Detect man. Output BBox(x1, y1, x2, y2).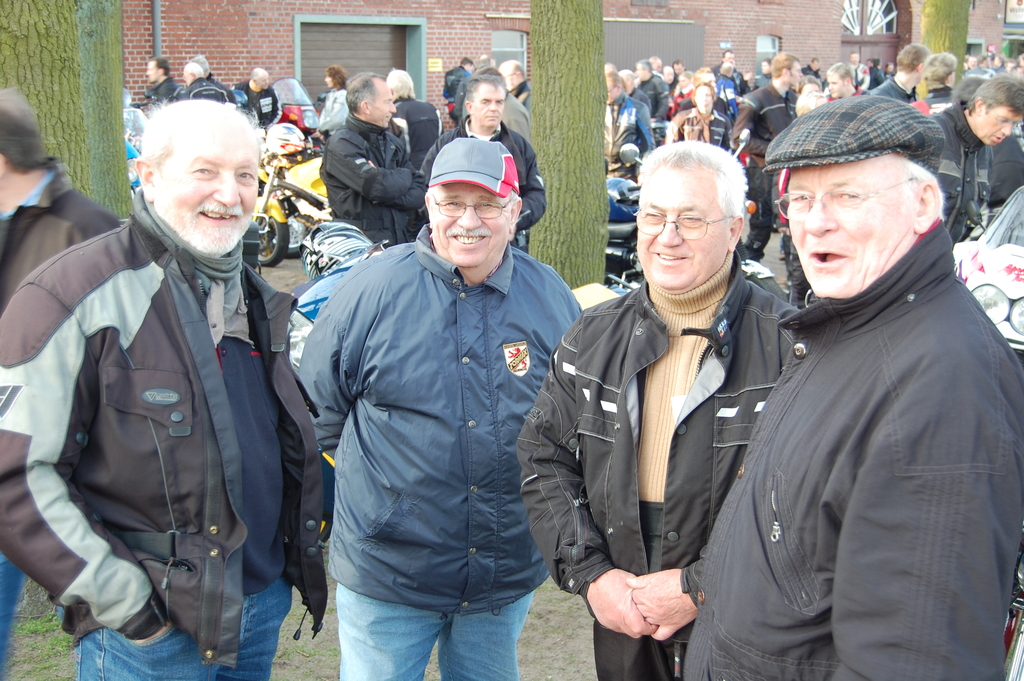
BBox(0, 87, 126, 680).
